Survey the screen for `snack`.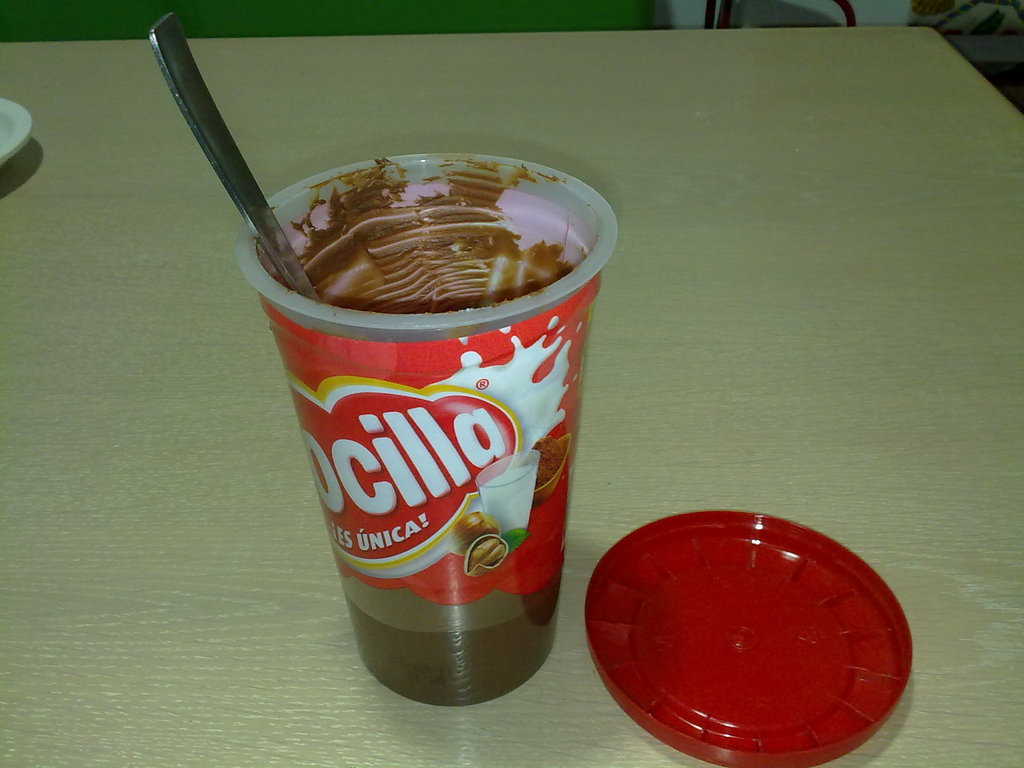
Survey found: Rect(173, 102, 608, 668).
